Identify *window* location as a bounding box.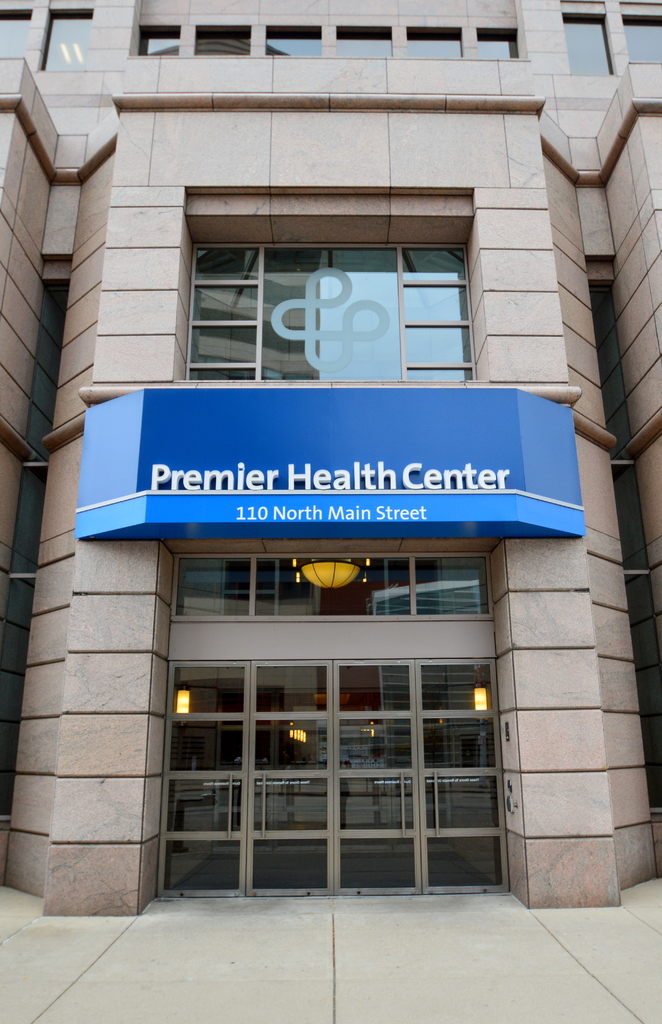
(left=0, top=12, right=28, bottom=66).
